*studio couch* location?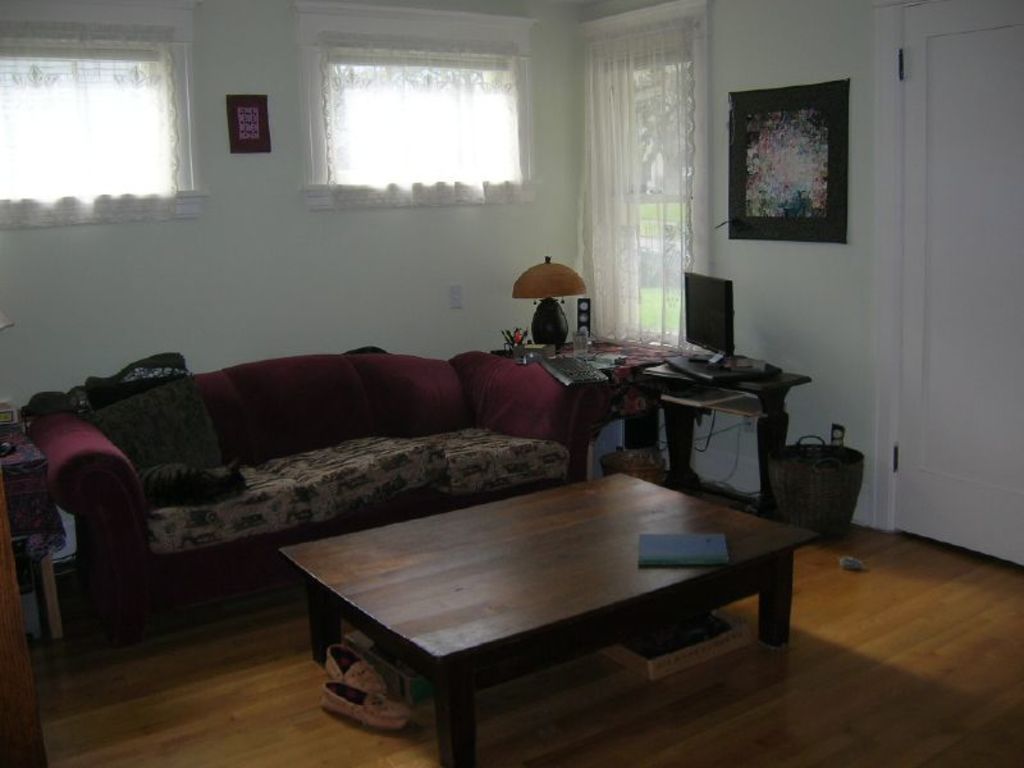
37 351 625 627
